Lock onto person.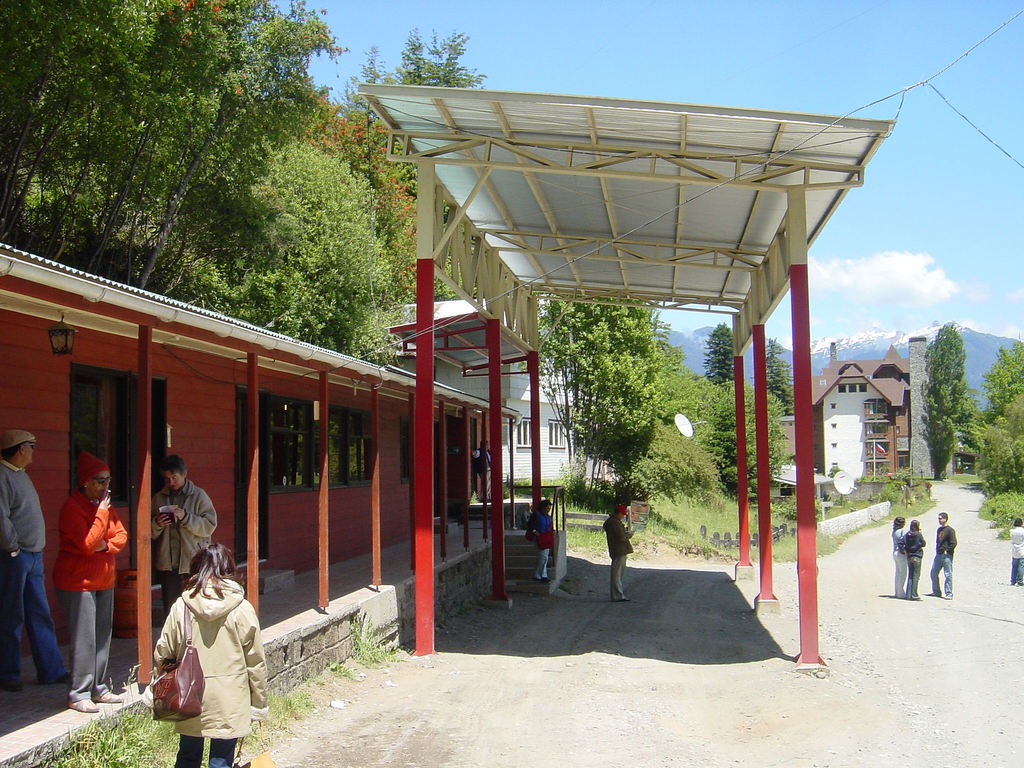
Locked: (522, 499, 557, 577).
